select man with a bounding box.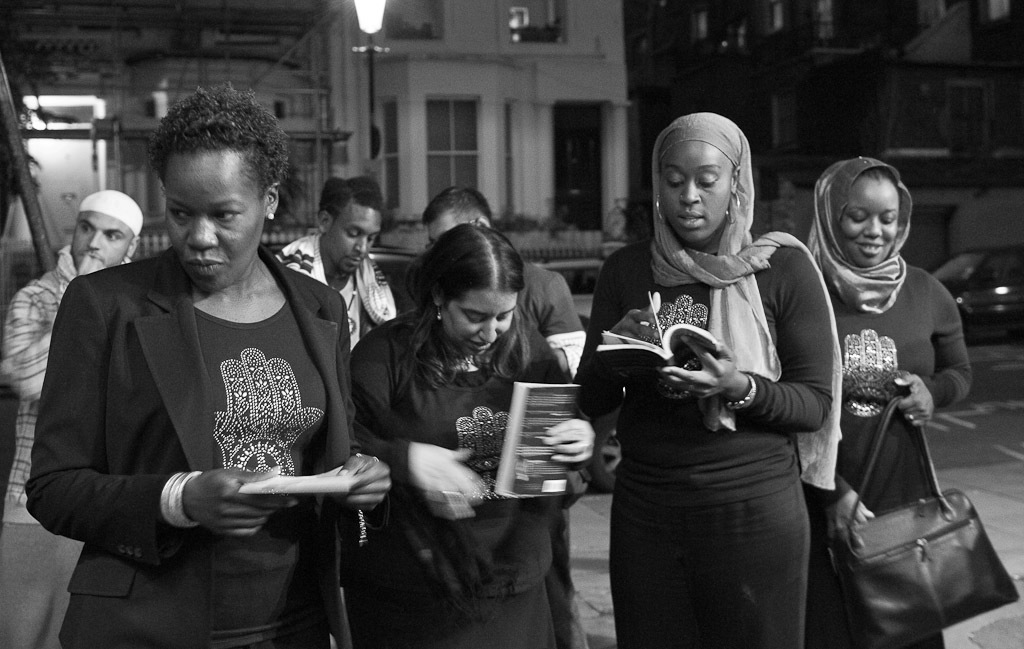
locate(0, 186, 141, 648).
